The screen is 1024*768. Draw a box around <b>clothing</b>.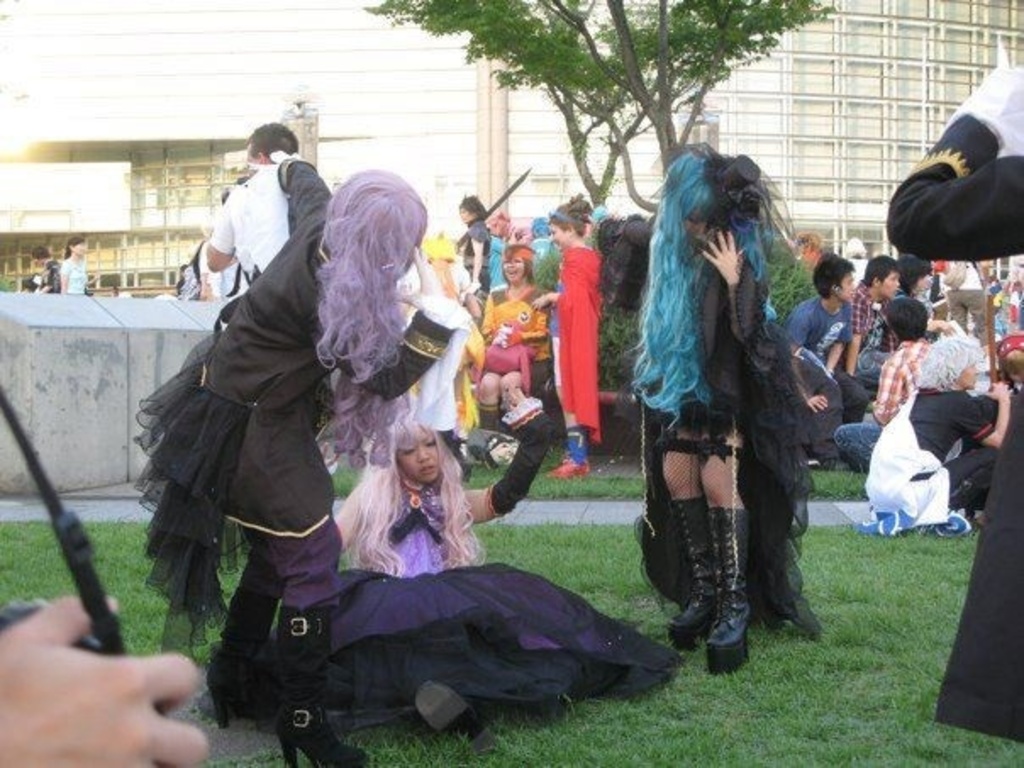
l=365, t=483, r=475, b=598.
